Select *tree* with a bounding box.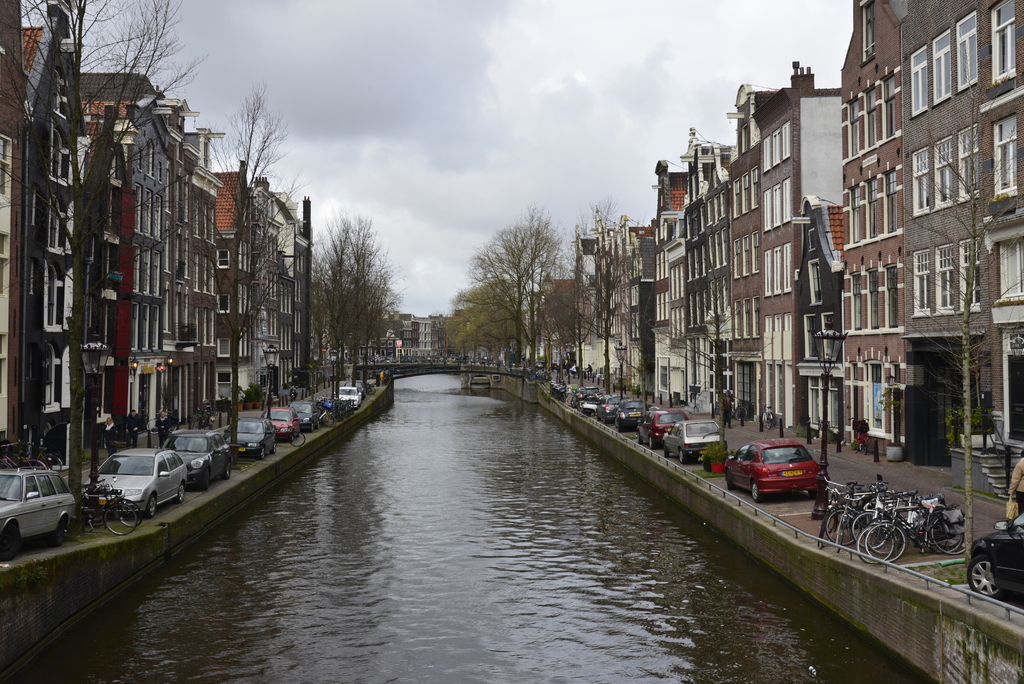
303, 221, 367, 412.
